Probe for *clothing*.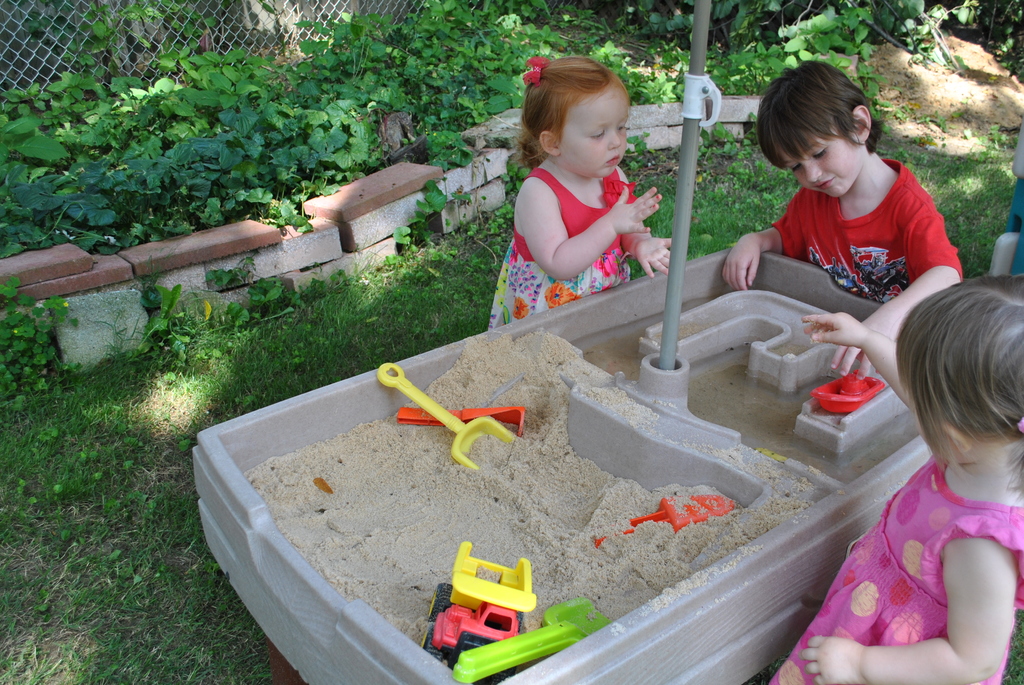
Probe result: left=807, top=433, right=1020, bottom=656.
